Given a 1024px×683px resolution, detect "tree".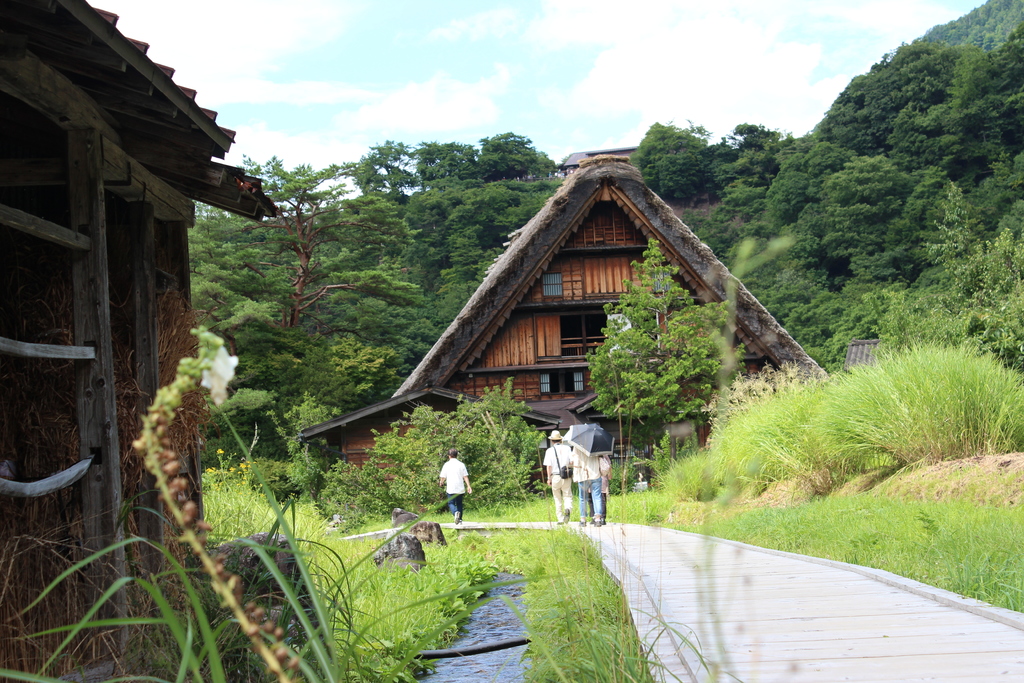
[766, 136, 860, 236].
